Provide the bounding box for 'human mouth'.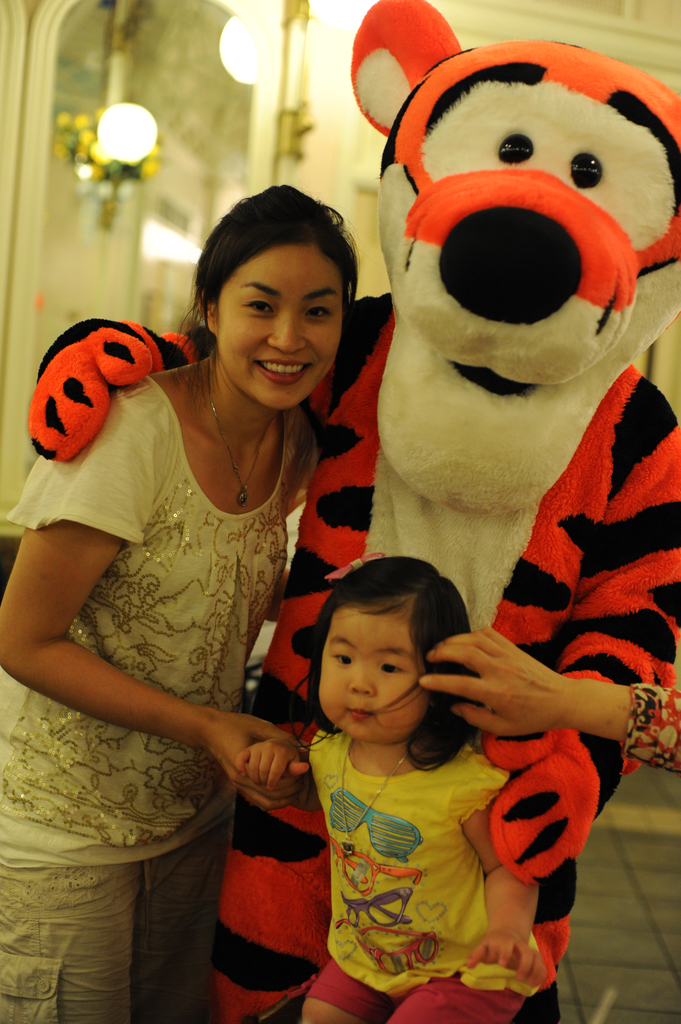
[348, 708, 378, 722].
